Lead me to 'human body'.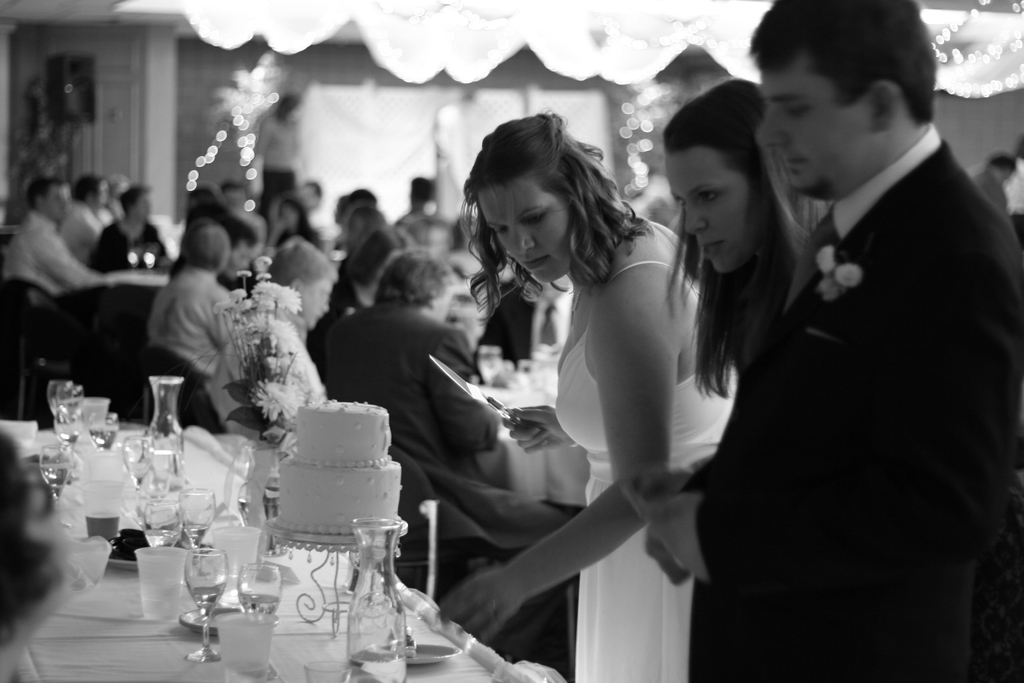
Lead to locate(143, 222, 250, 379).
